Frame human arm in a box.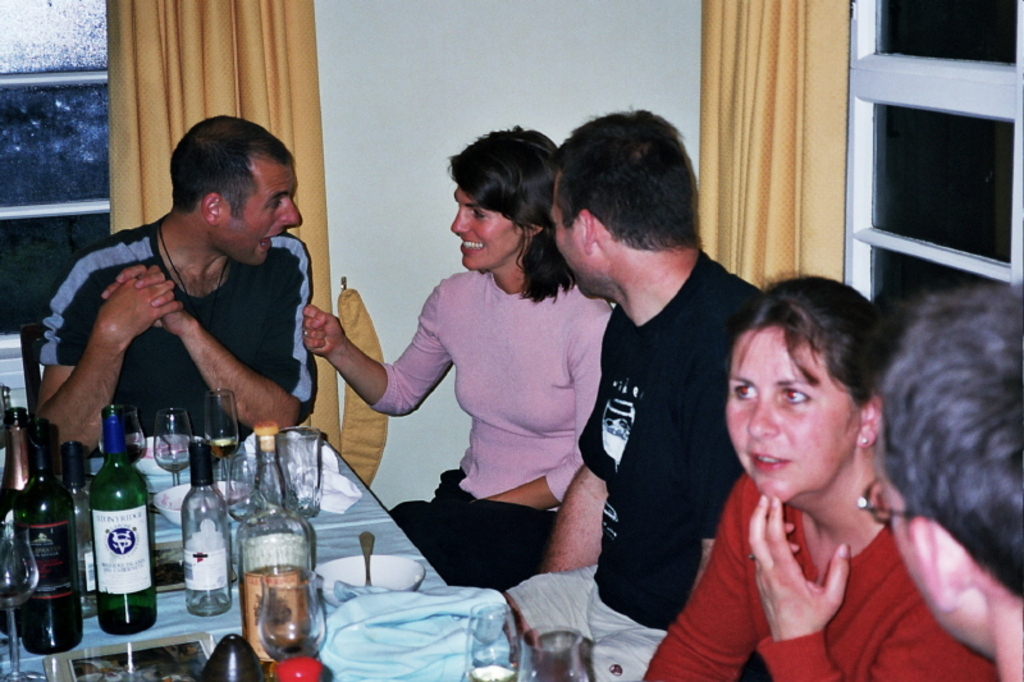
35:246:186:457.
